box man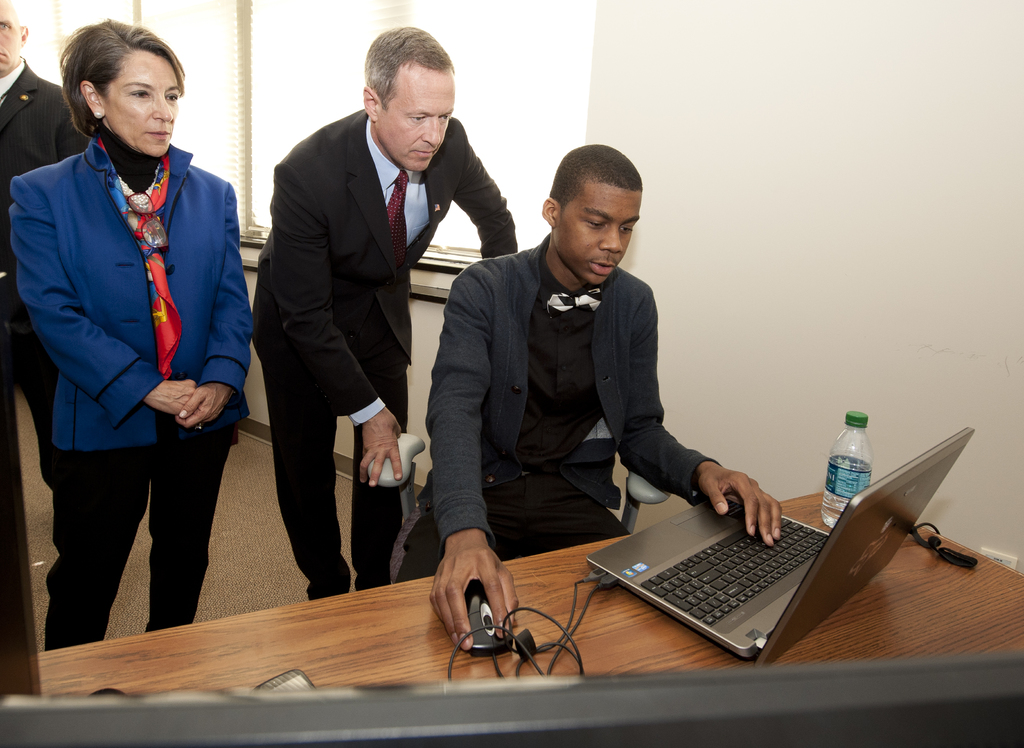
bbox=(415, 158, 724, 596)
